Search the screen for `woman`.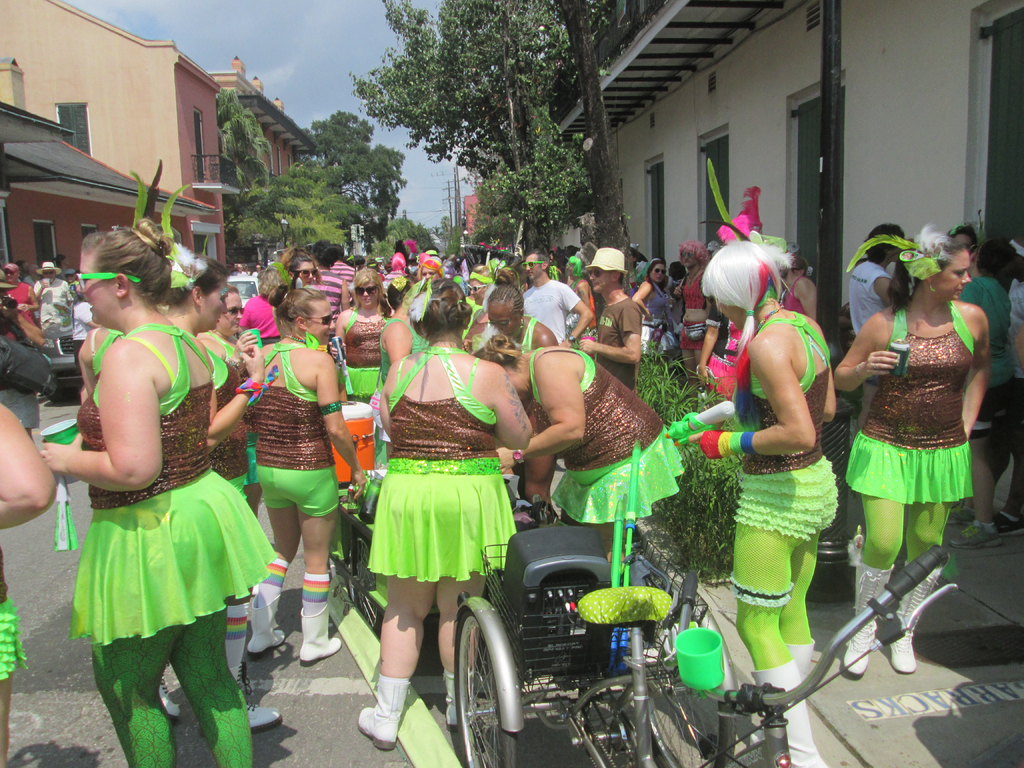
Found at detection(461, 264, 496, 346).
